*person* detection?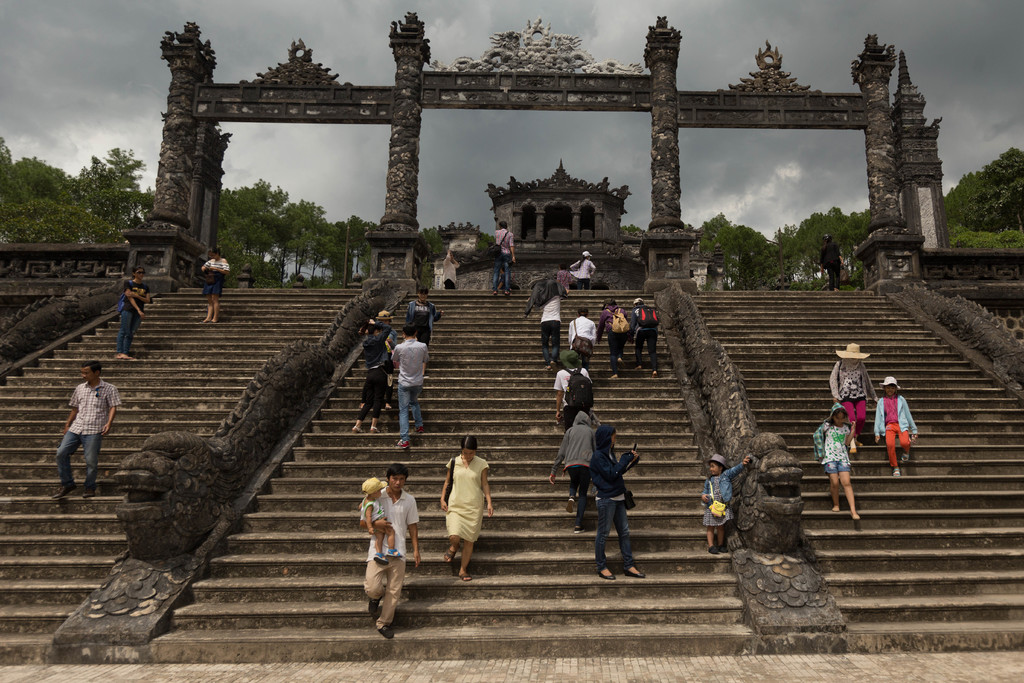
<box>401,290,441,379</box>
